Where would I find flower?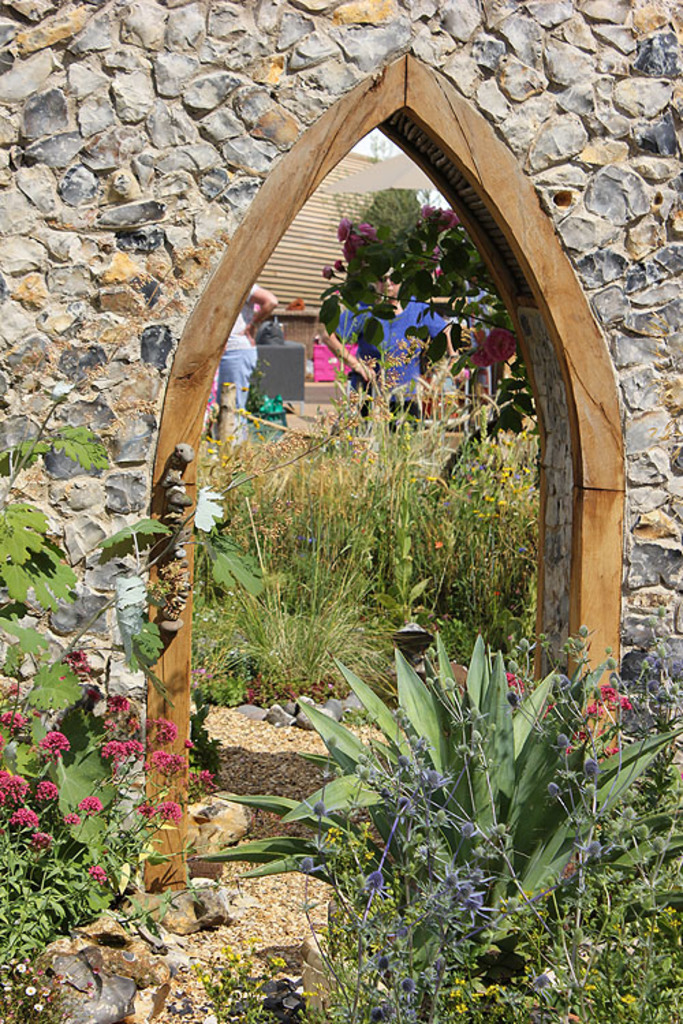
At 622 698 628 707.
